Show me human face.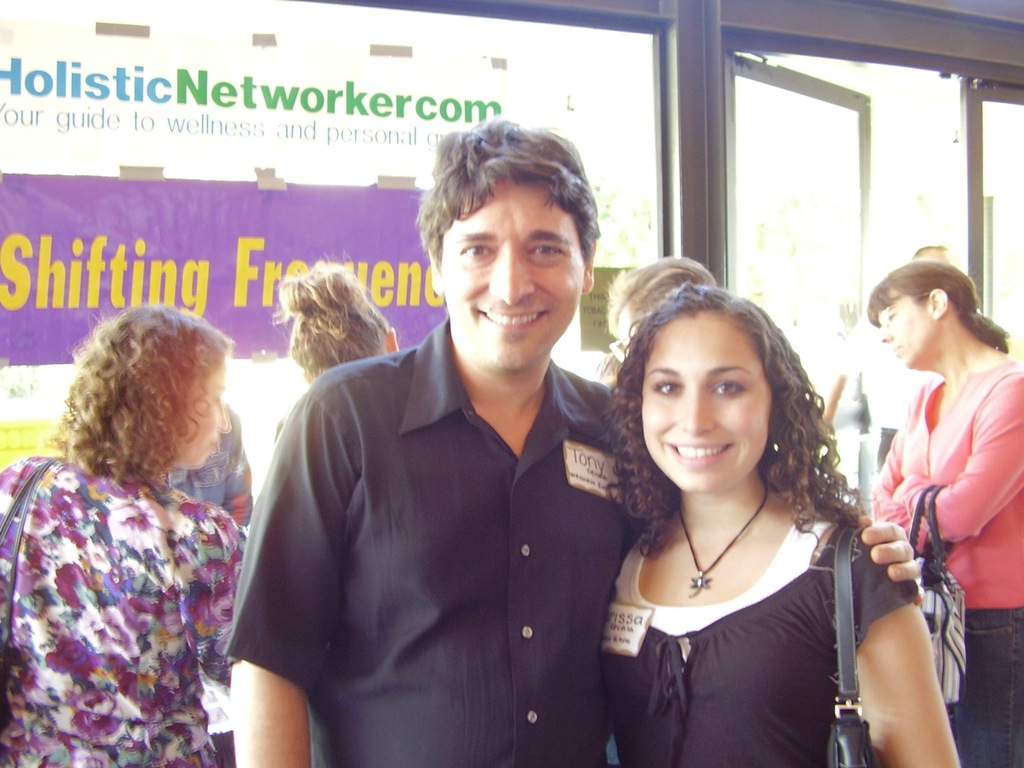
human face is here: left=172, top=365, right=230, bottom=464.
